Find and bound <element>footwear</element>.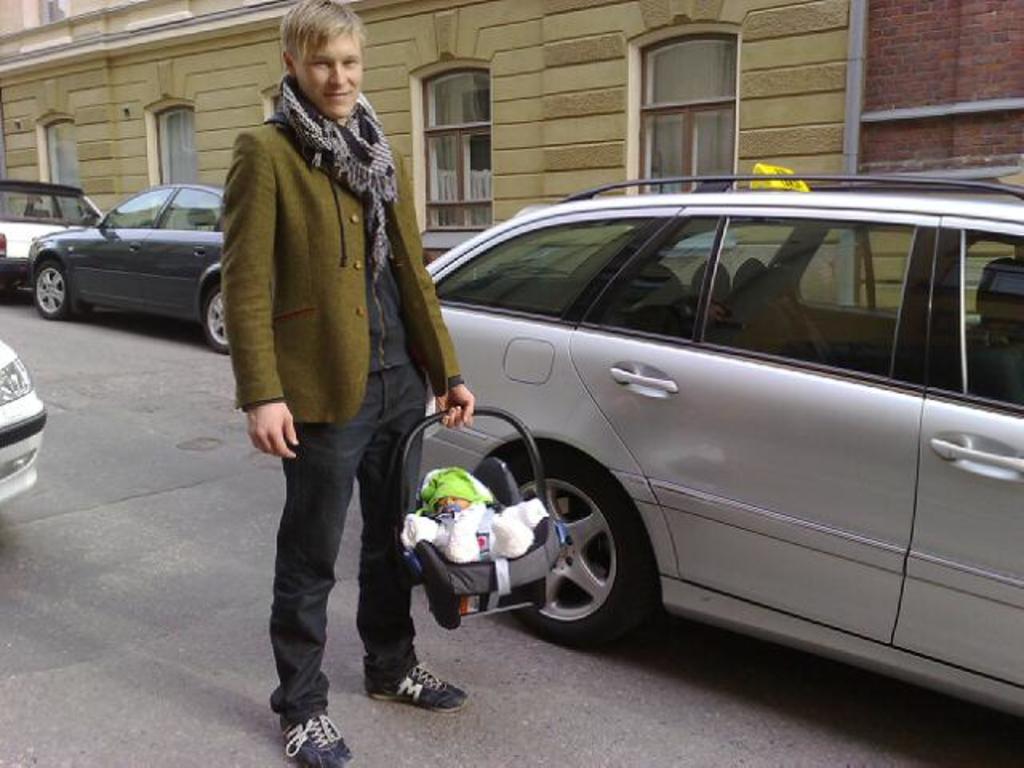
Bound: l=365, t=662, r=466, b=710.
